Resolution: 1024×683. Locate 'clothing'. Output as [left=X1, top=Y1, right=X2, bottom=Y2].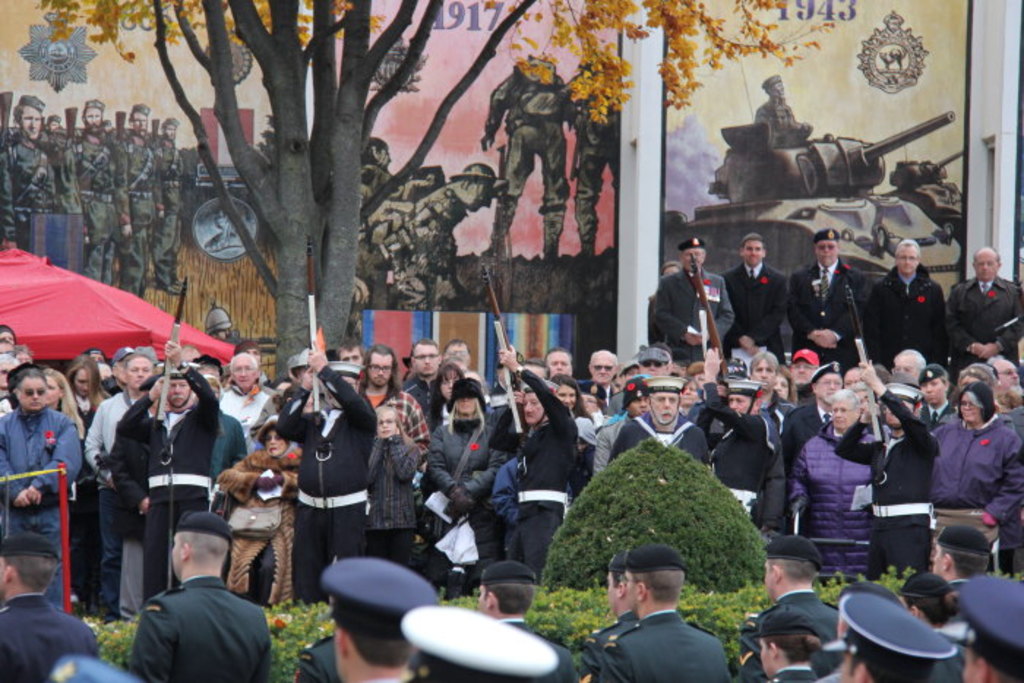
[left=358, top=162, right=392, bottom=307].
